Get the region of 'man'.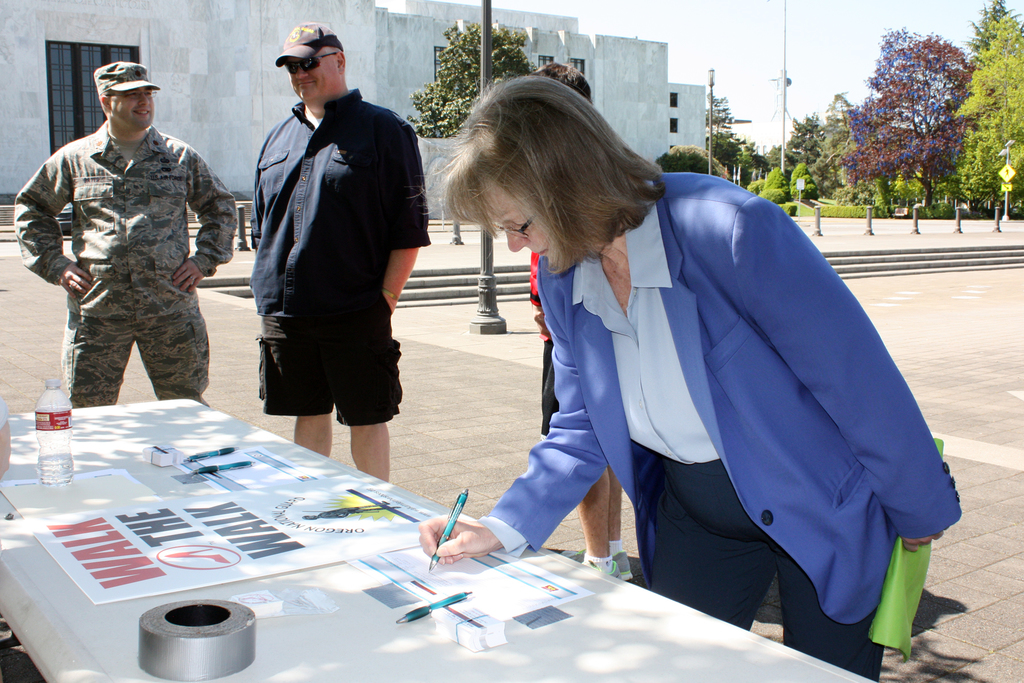
l=13, t=60, r=237, b=407.
